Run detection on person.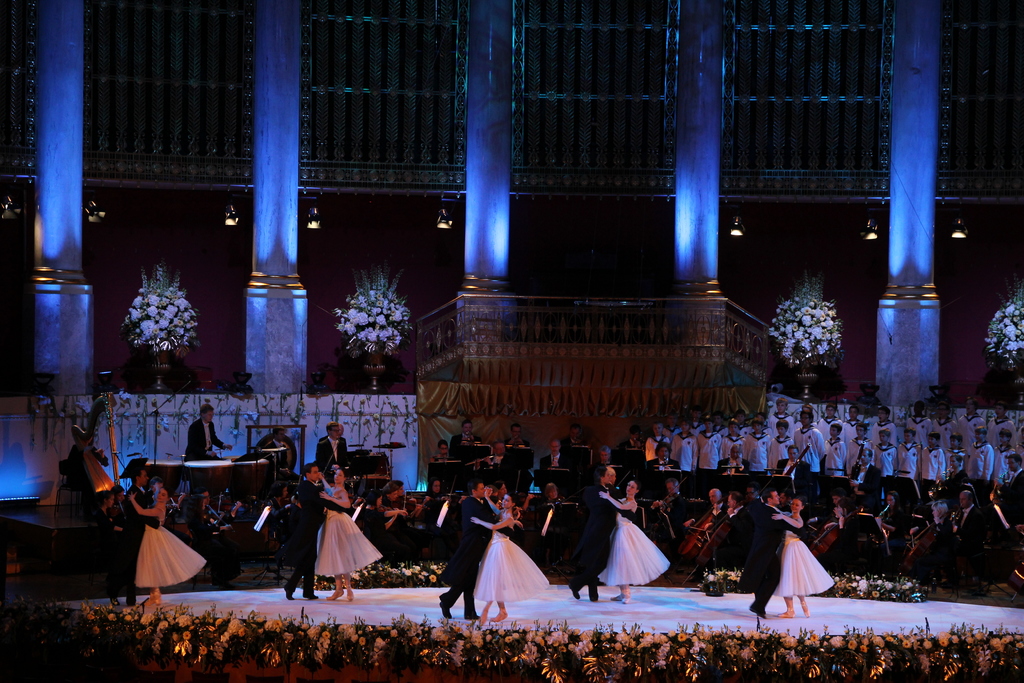
Result: <bbox>770, 498, 838, 620</bbox>.
